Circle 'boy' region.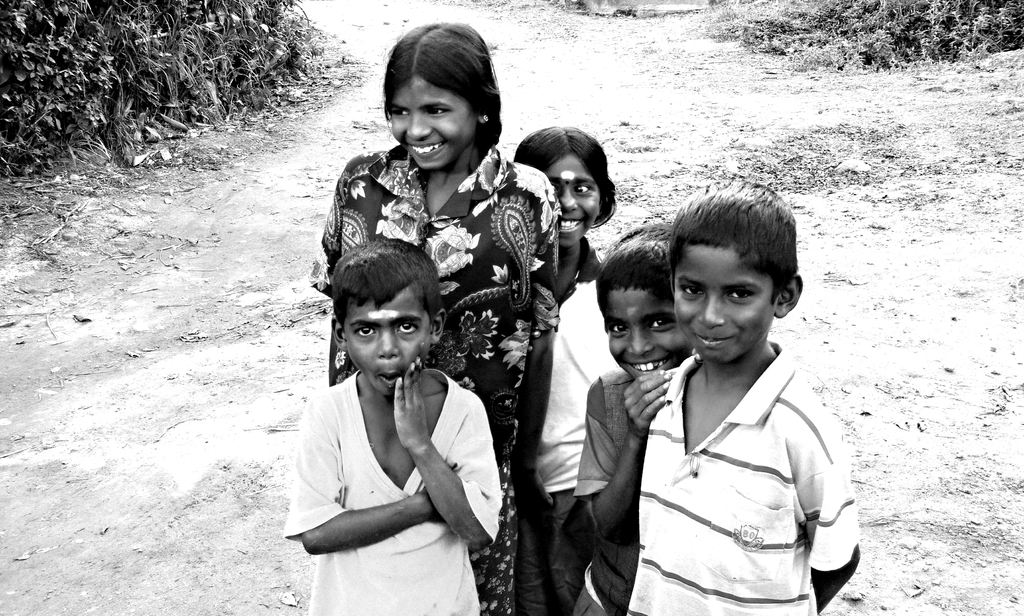
Region: (622, 178, 865, 615).
